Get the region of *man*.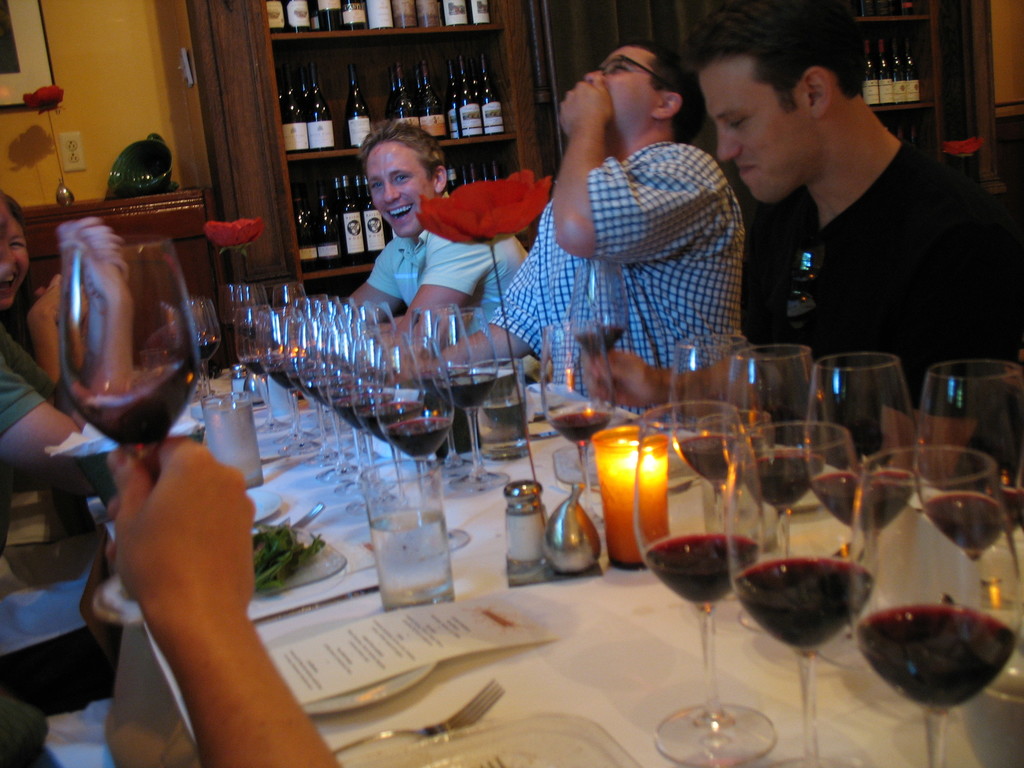
<region>324, 143, 500, 338</region>.
